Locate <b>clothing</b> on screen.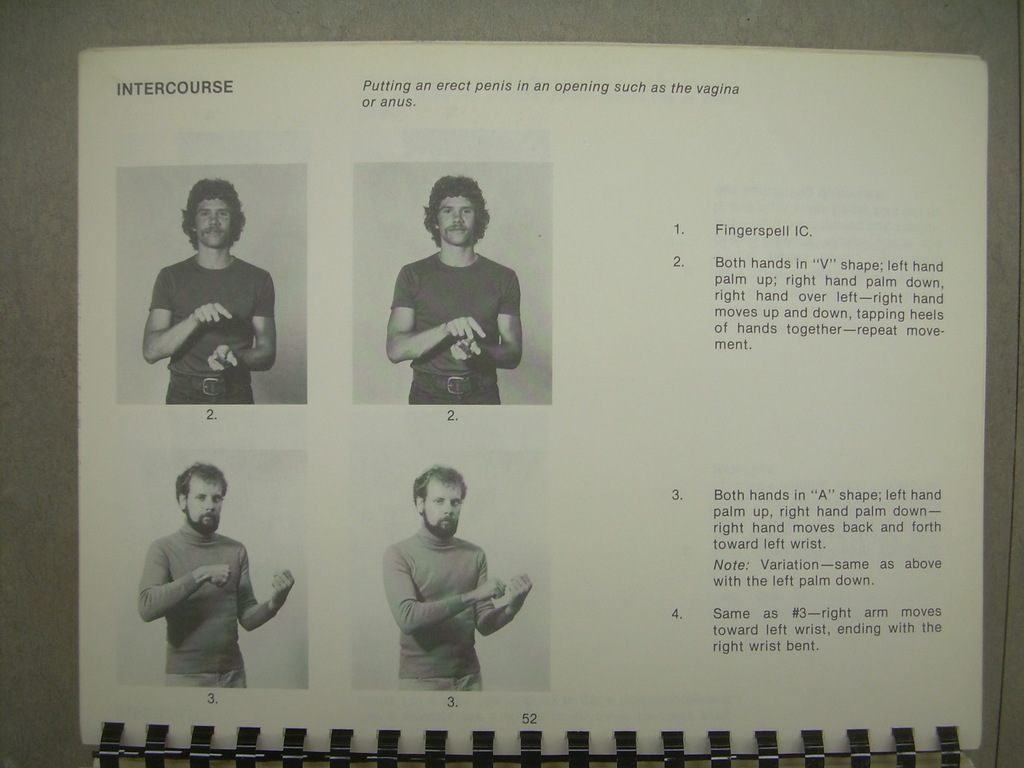
On screen at <region>147, 254, 276, 407</region>.
